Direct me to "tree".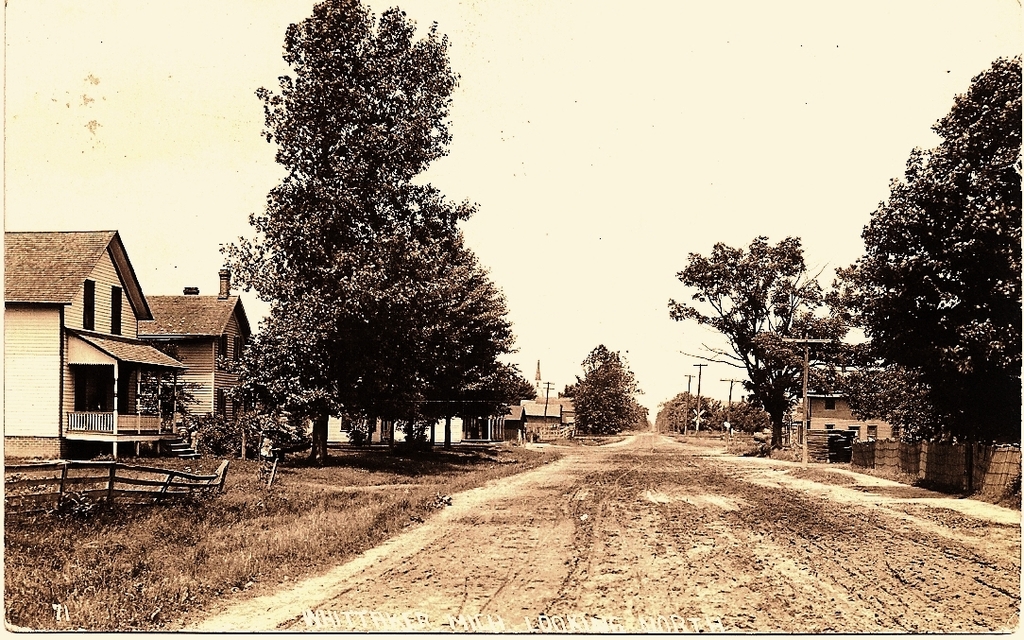
Direction: pyautogui.locateOnScreen(828, 44, 1023, 435).
